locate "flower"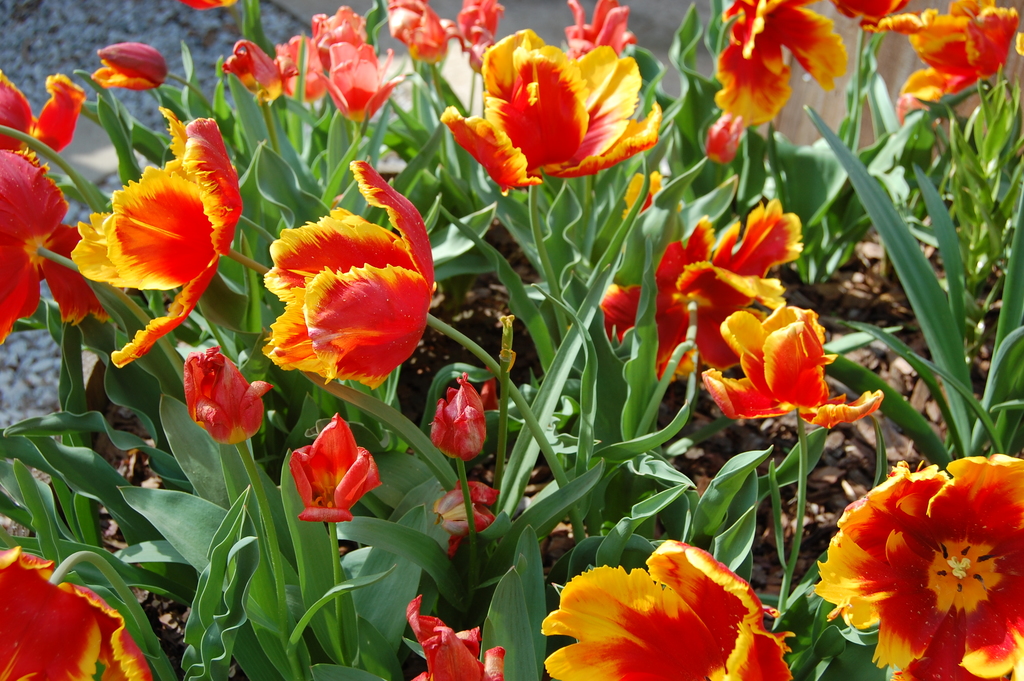
[left=542, top=537, right=790, bottom=680]
